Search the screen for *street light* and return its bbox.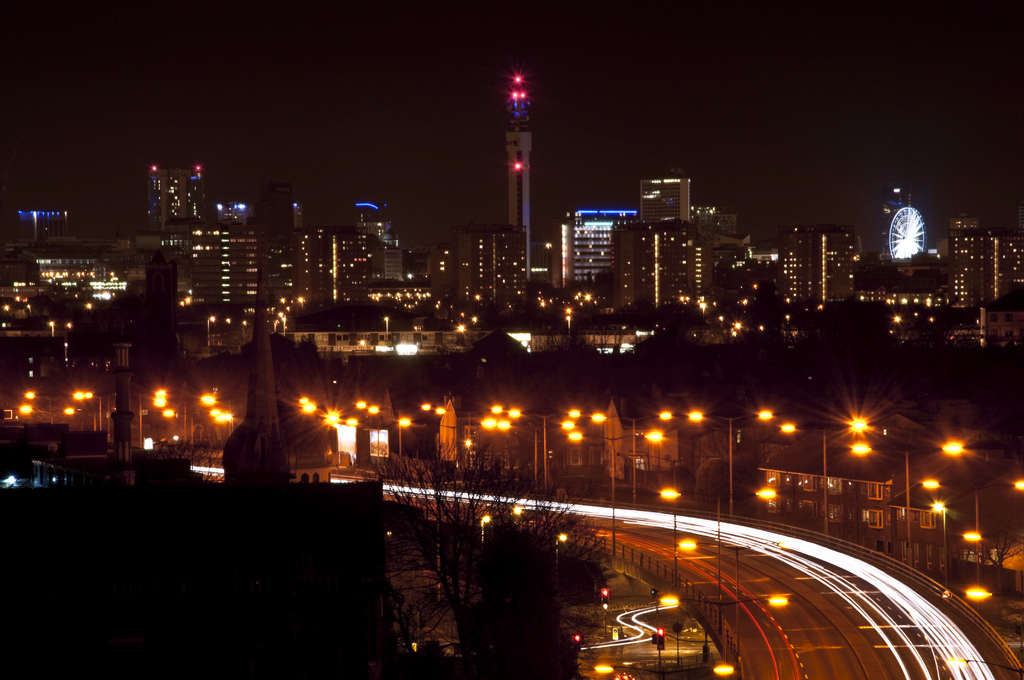
Found: 570, 426, 663, 561.
